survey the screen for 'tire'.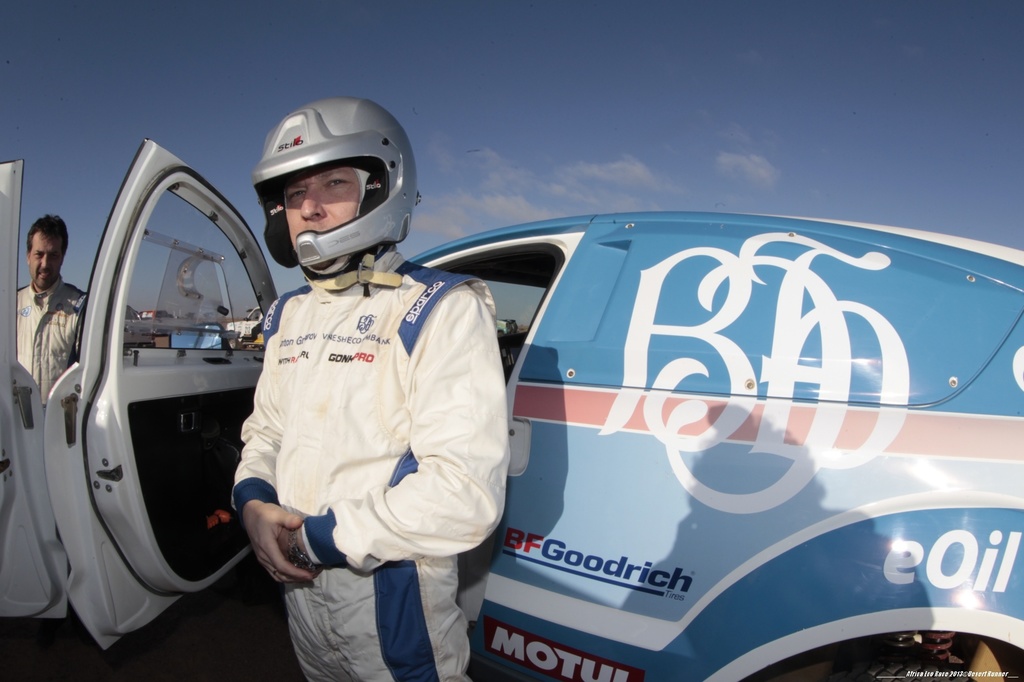
Survey found: <bbox>845, 663, 969, 681</bbox>.
